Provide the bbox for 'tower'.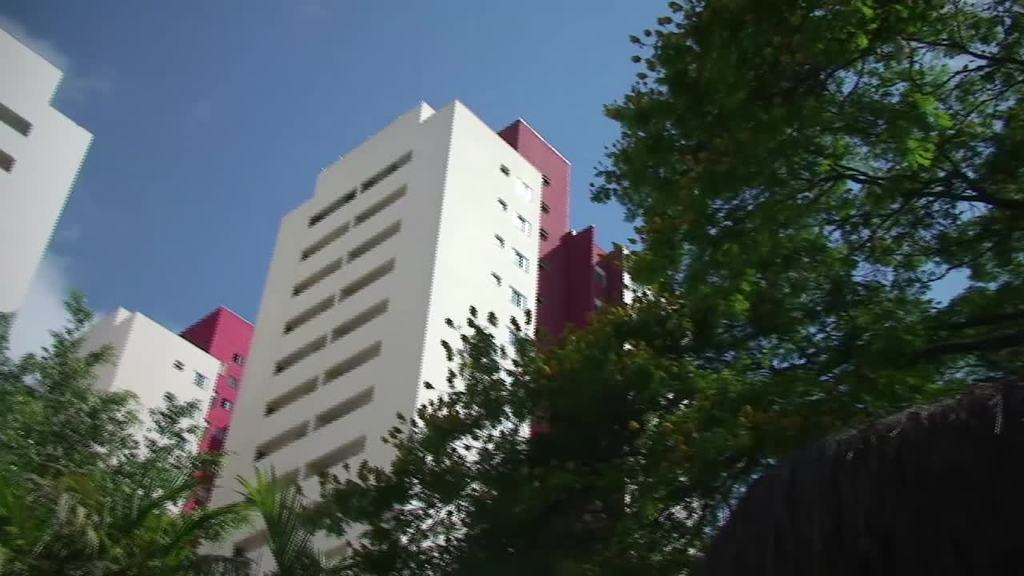
locate(0, 32, 86, 329).
